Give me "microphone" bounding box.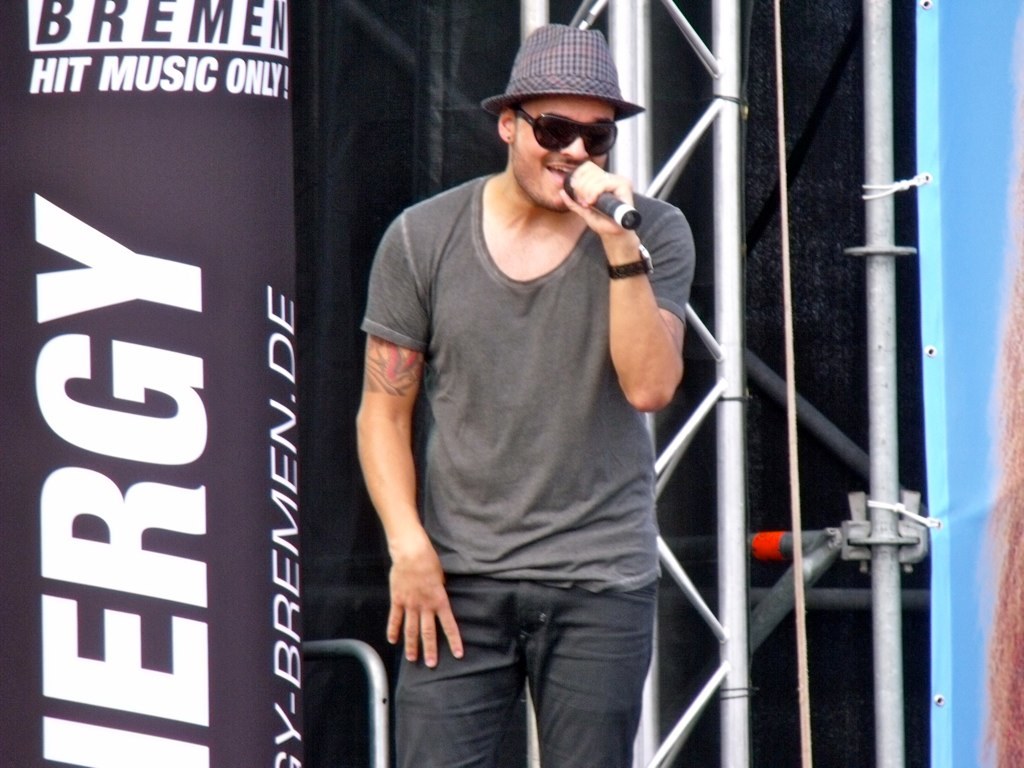
{"left": 562, "top": 163, "right": 640, "bottom": 230}.
